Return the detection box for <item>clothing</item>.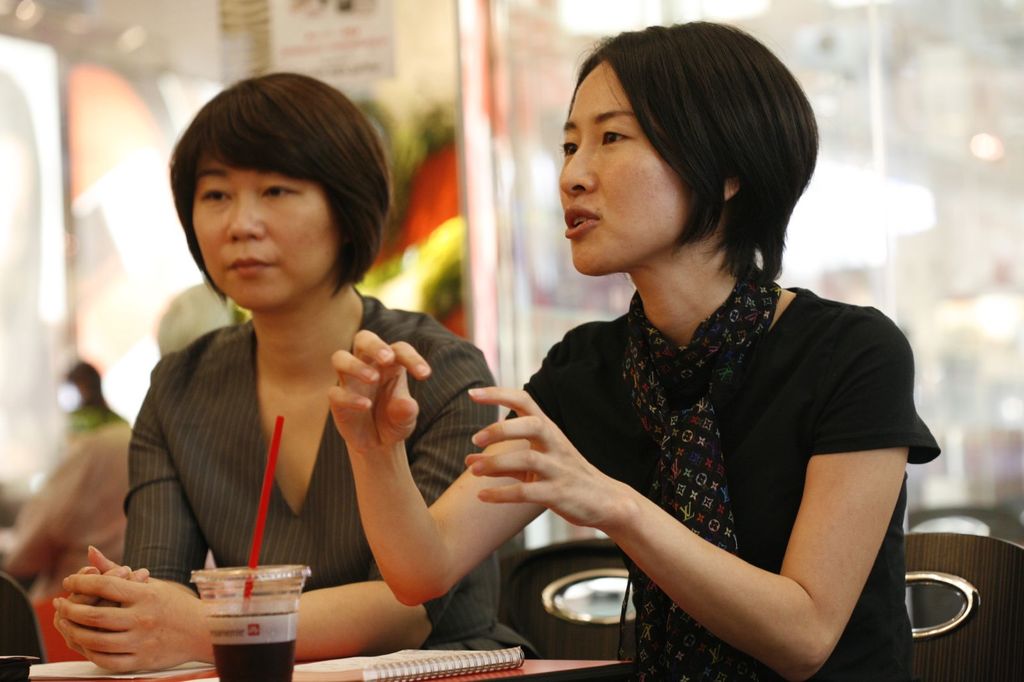
(x1=493, y1=262, x2=936, y2=681).
